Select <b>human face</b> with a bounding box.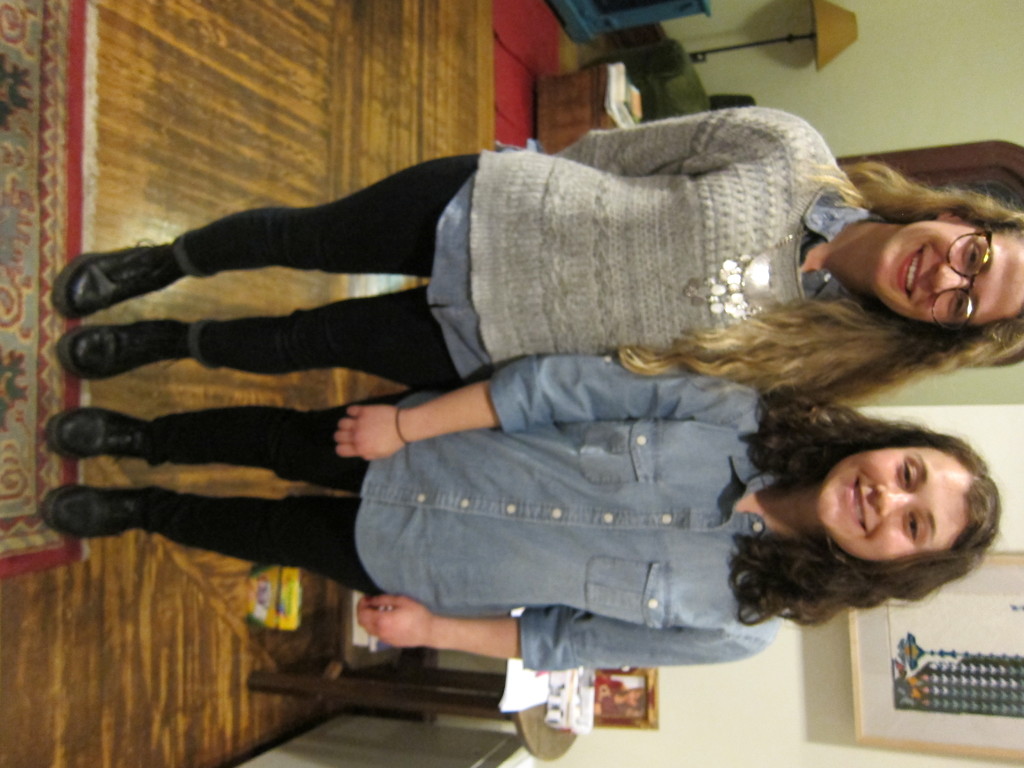
bbox=[881, 220, 1023, 331].
